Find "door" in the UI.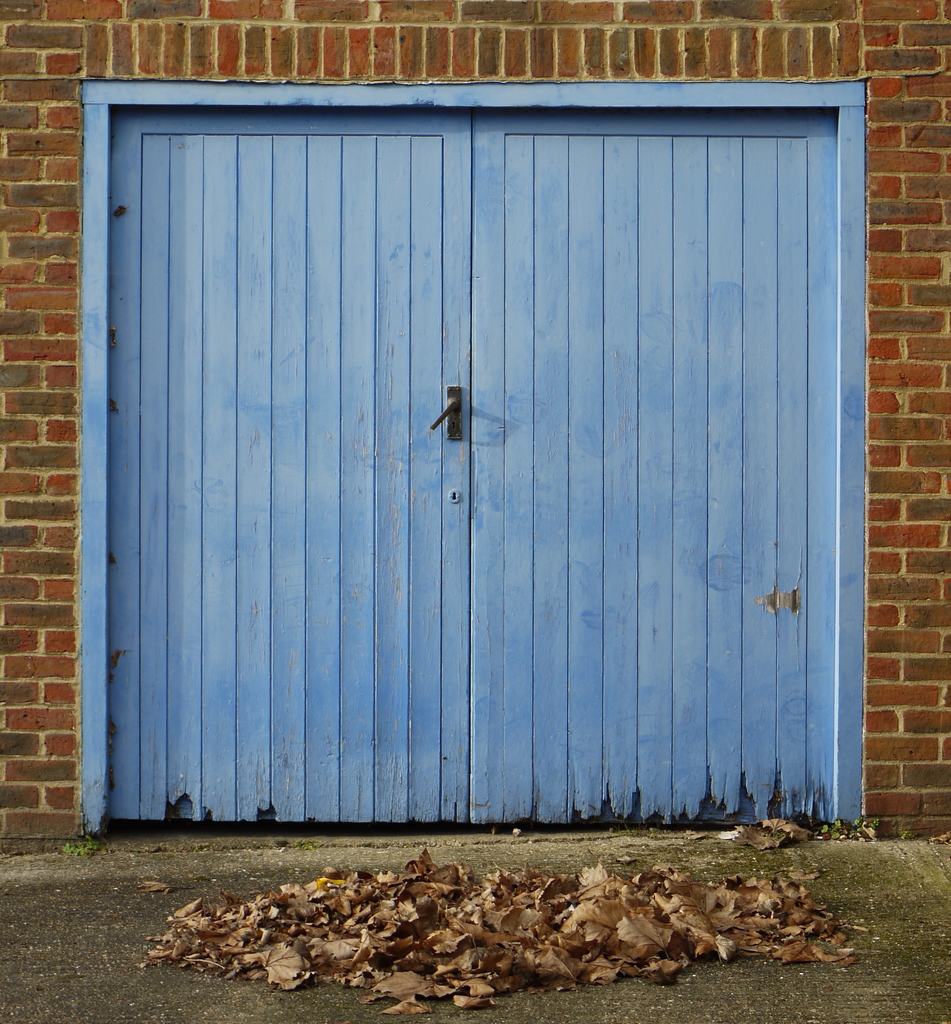
UI element at (106, 108, 840, 833).
